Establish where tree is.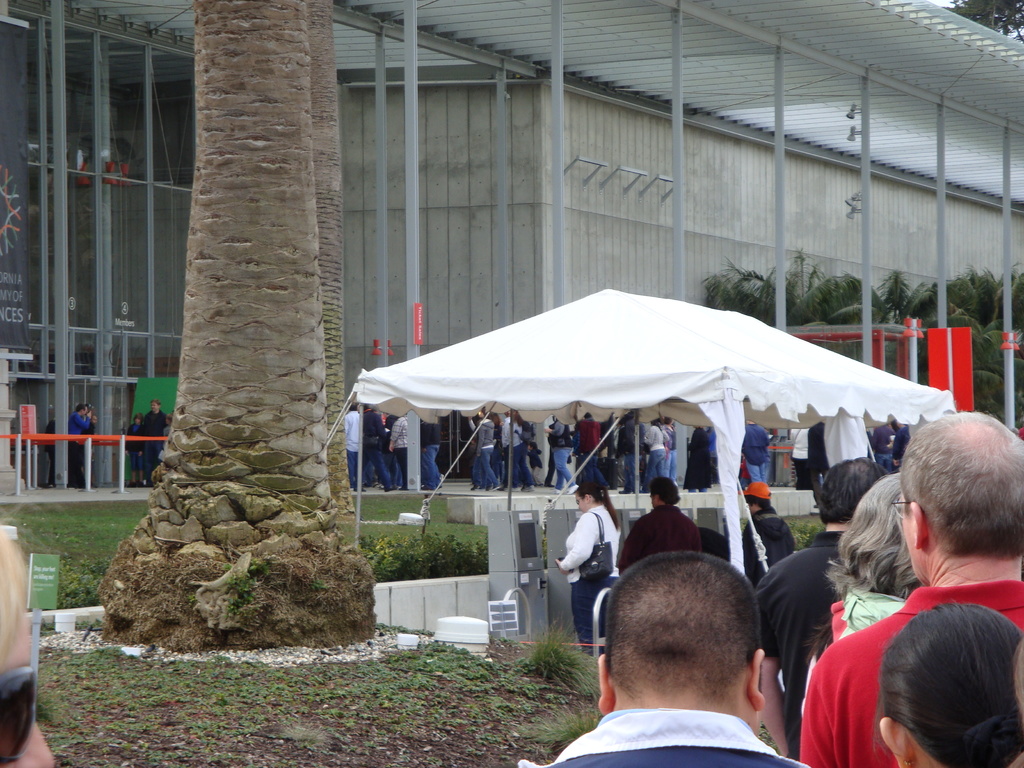
Established at 945, 0, 1023, 40.
